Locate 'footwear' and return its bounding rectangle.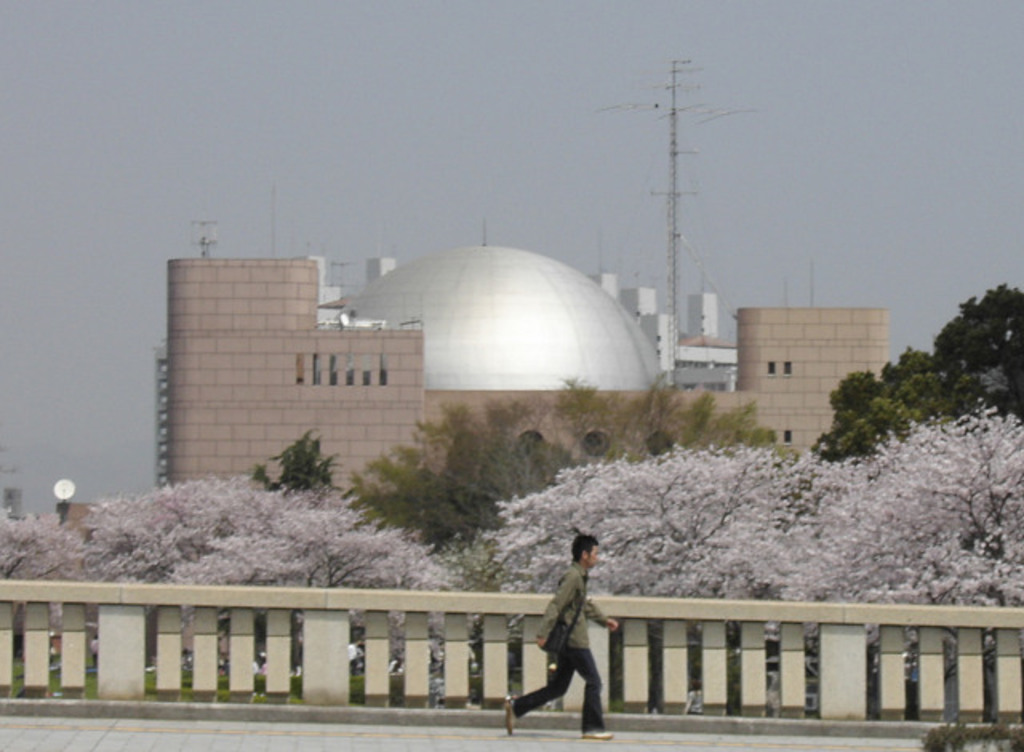
select_region(502, 694, 518, 736).
